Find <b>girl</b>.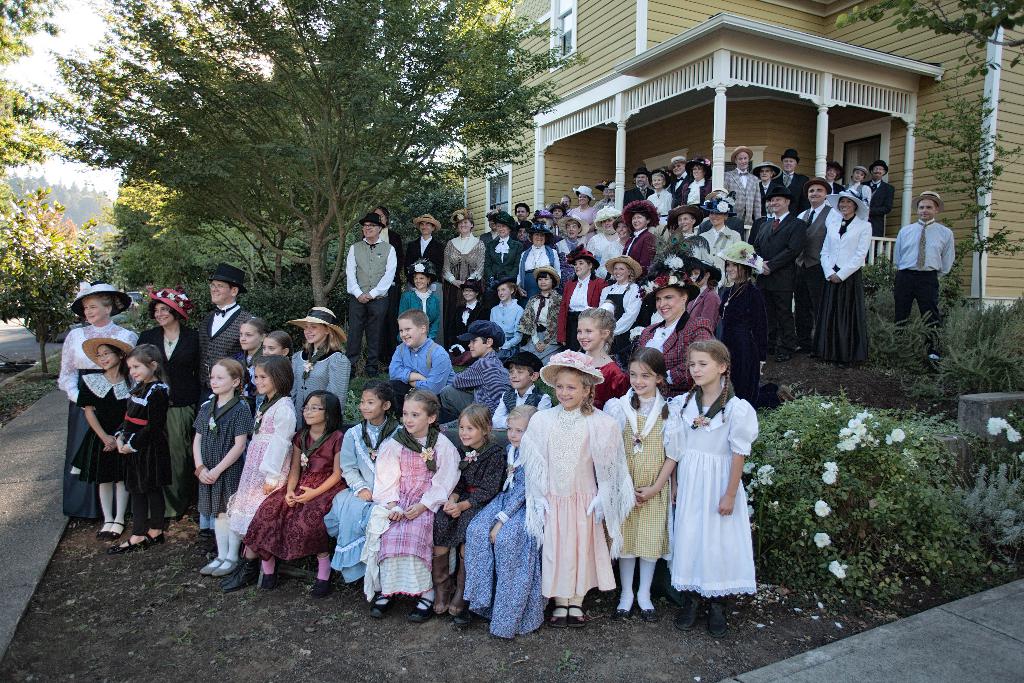
<box>523,357,620,632</box>.
